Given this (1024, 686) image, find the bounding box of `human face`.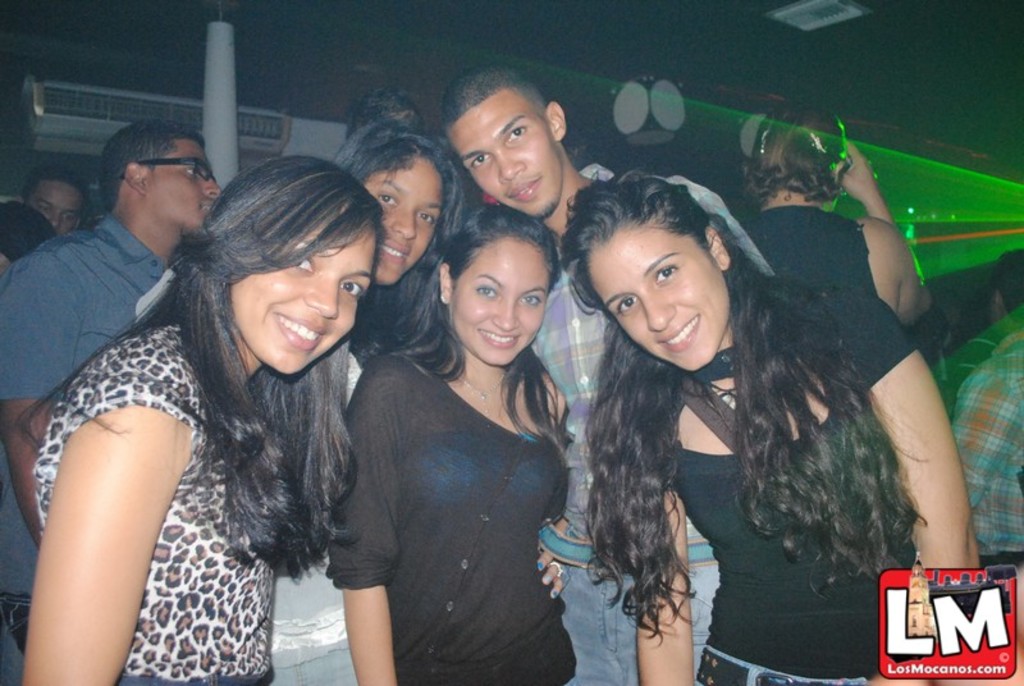
<region>232, 227, 379, 375</region>.
